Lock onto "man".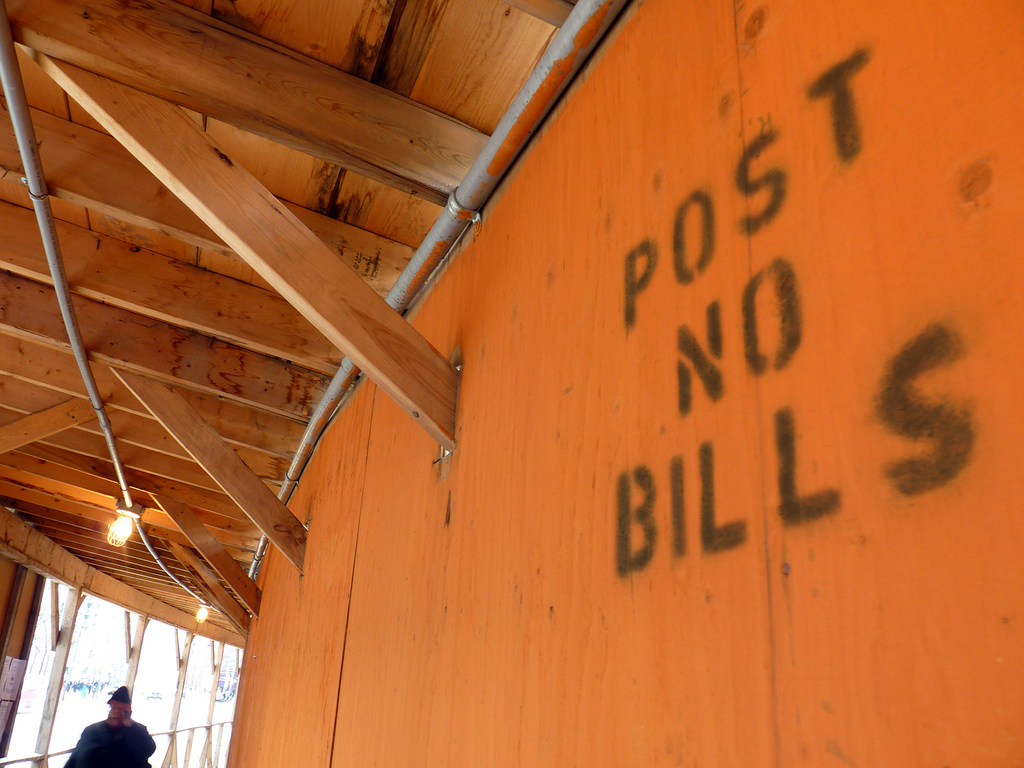
Locked: detection(64, 684, 156, 767).
